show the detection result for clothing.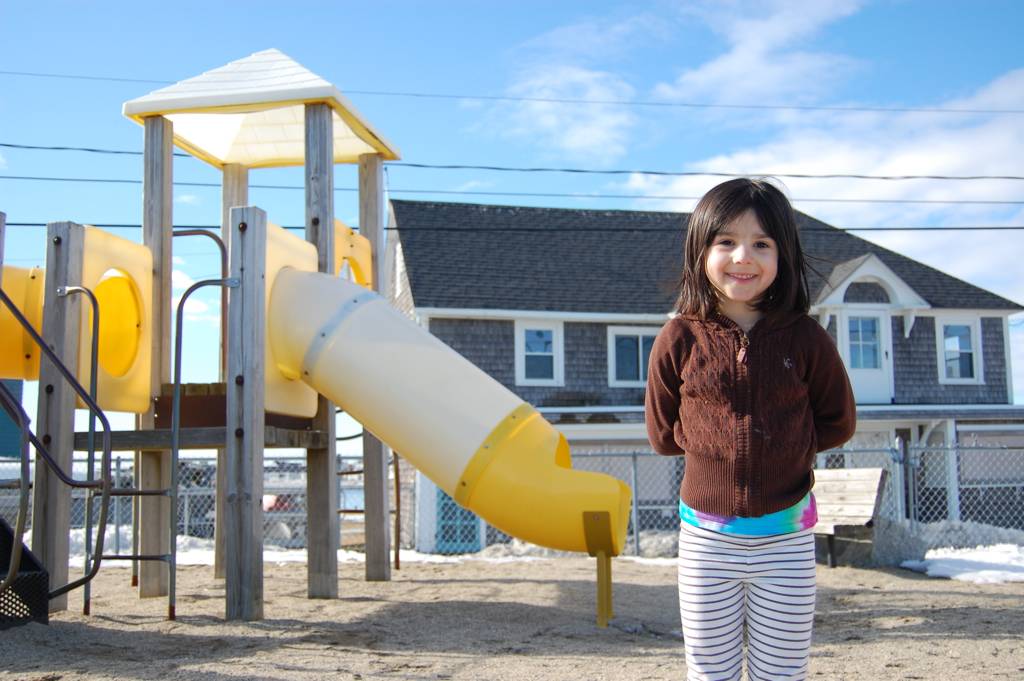
select_region(672, 507, 820, 680).
